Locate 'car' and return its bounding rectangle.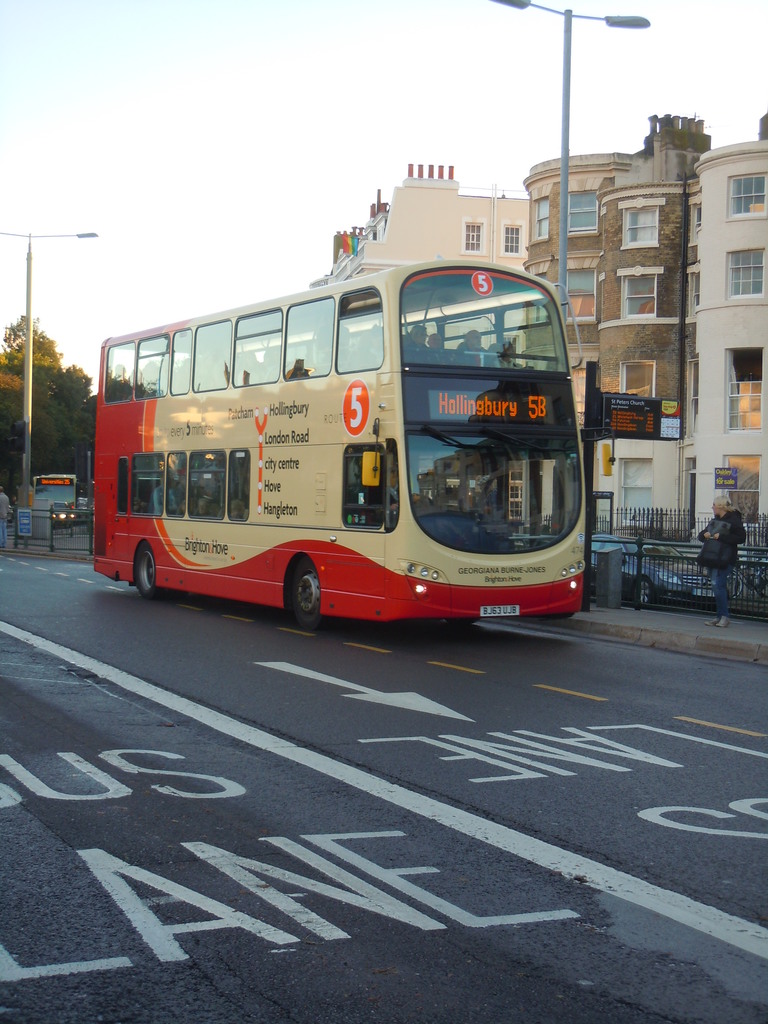
left=582, top=536, right=742, bottom=616.
